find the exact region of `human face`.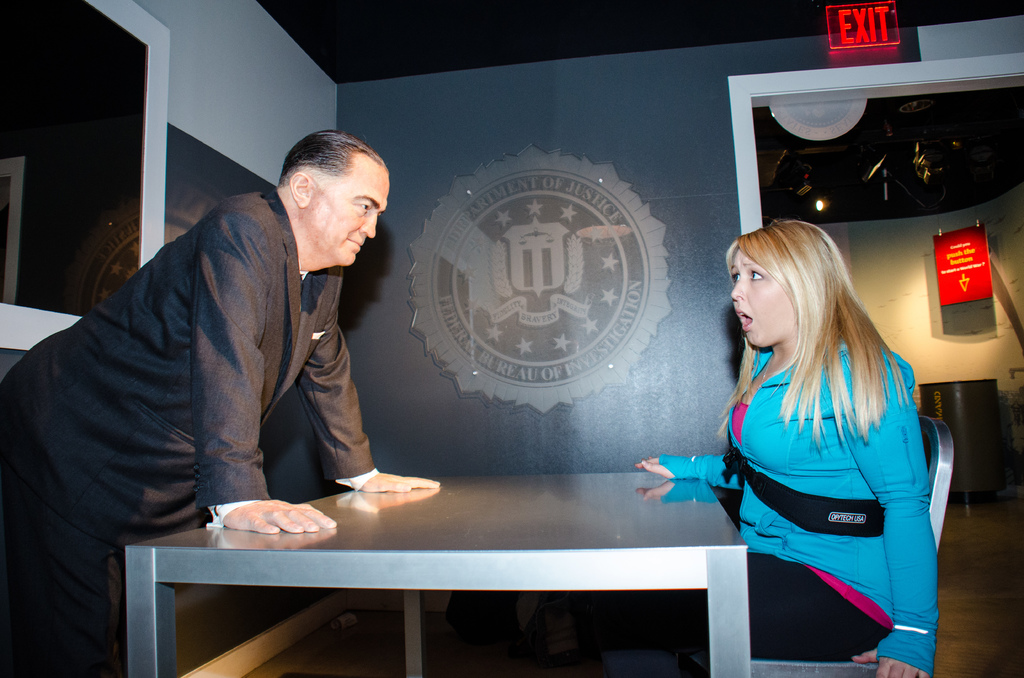
Exact region: pyautogui.locateOnScreen(297, 160, 388, 268).
